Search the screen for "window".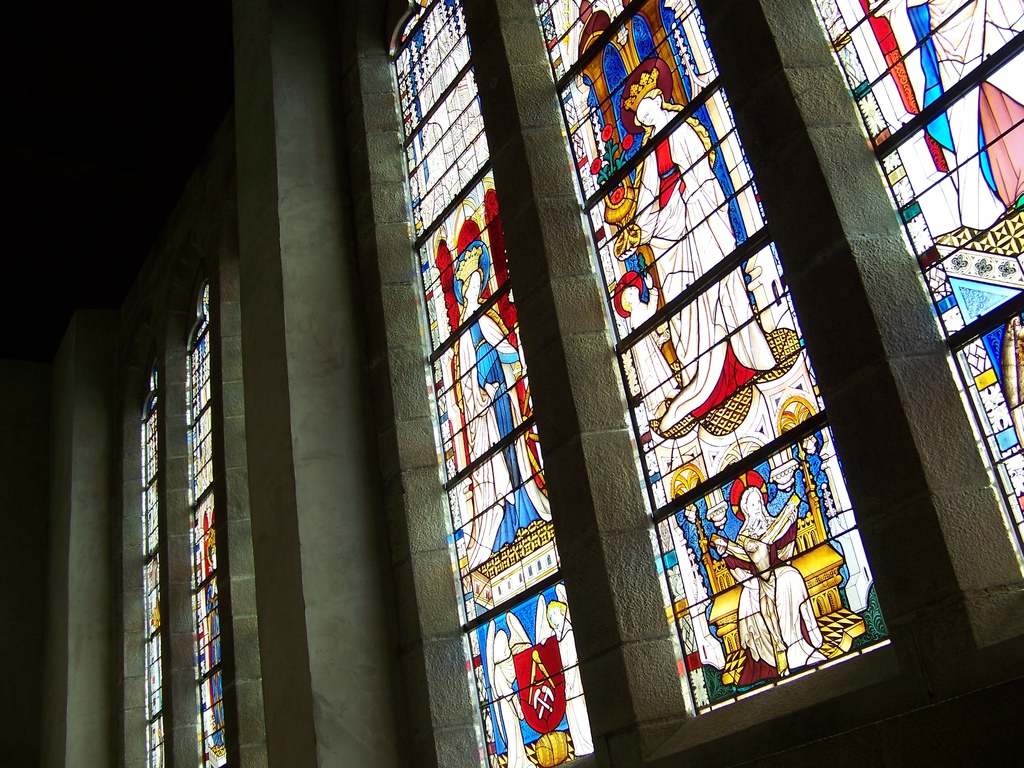
Found at bbox=(805, 0, 1023, 599).
